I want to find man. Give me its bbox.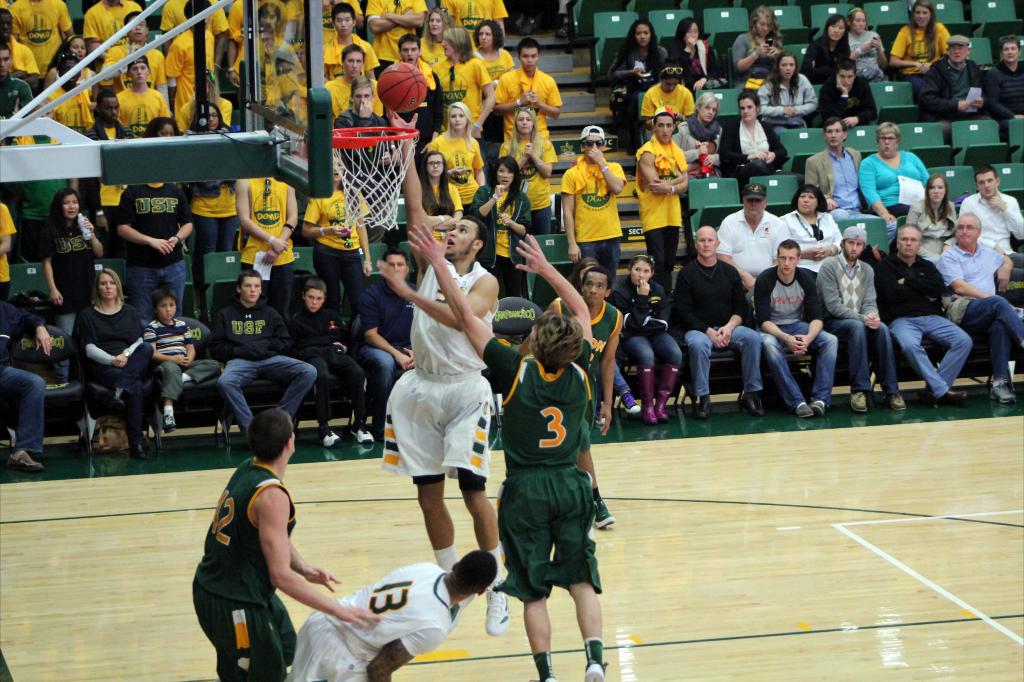
box(193, 408, 383, 681).
